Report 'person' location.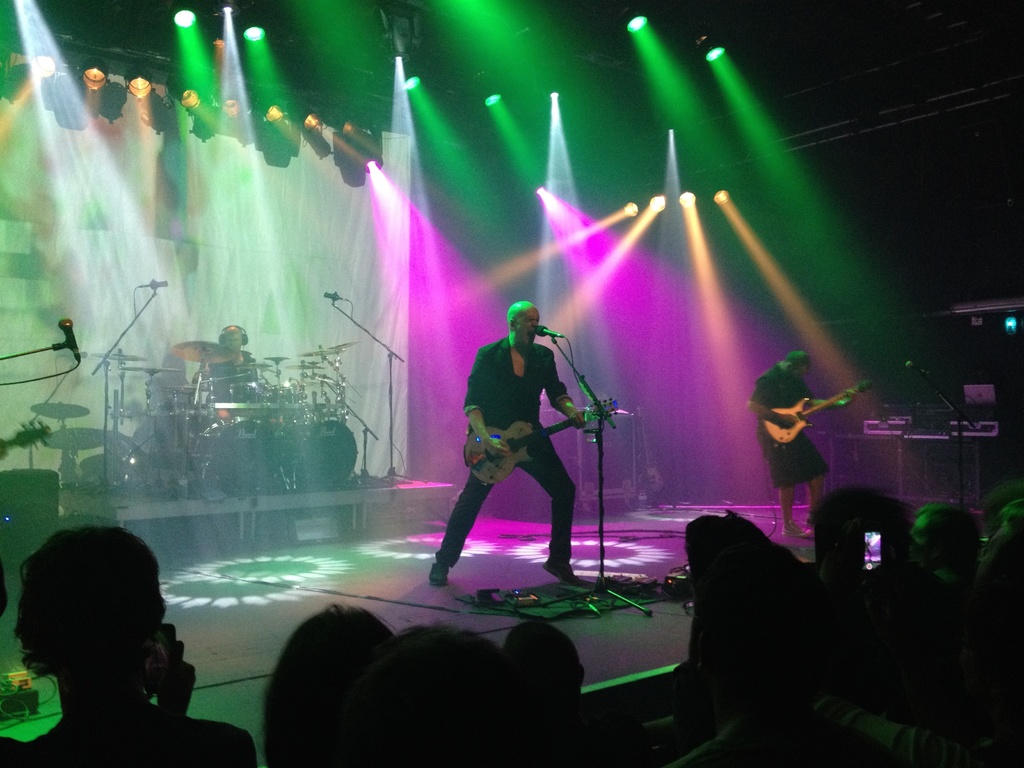
Report: Rect(429, 302, 584, 586).
